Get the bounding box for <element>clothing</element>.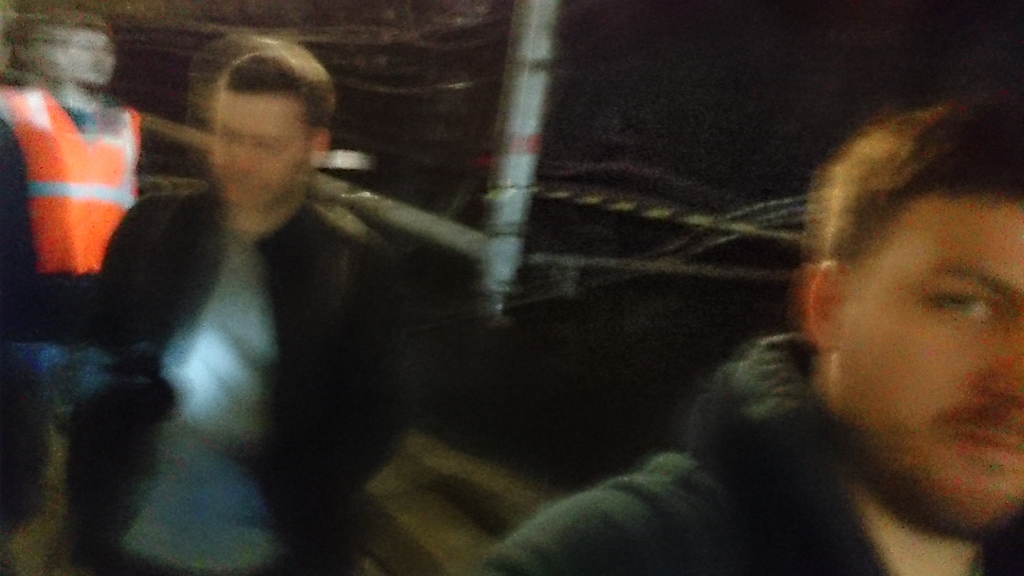
pyautogui.locateOnScreen(481, 335, 1023, 575).
